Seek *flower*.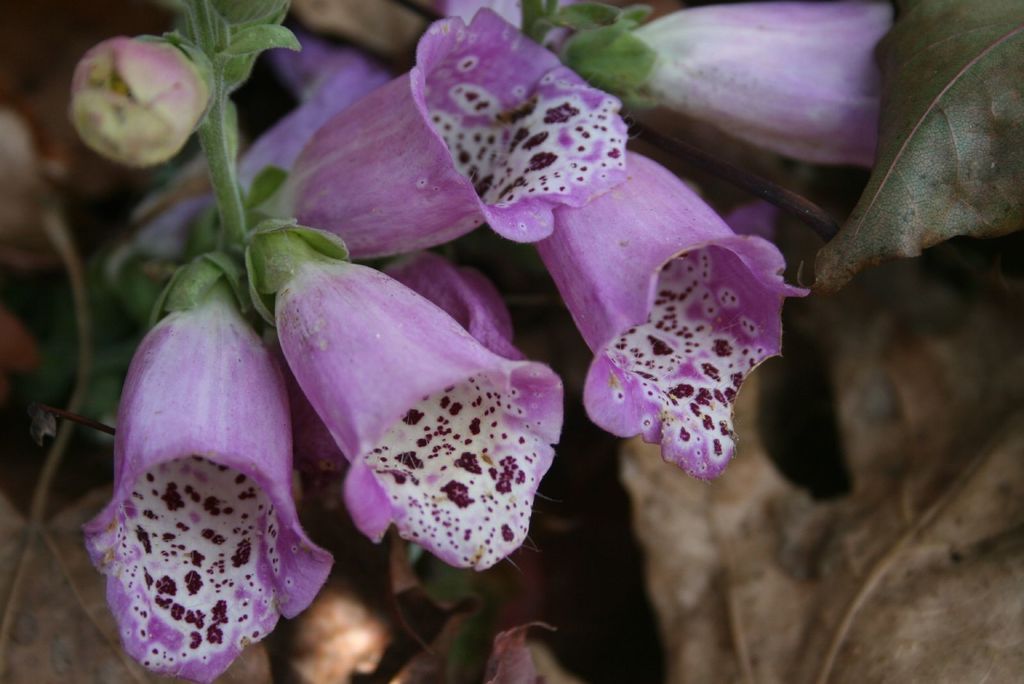
Rect(271, 5, 630, 263).
